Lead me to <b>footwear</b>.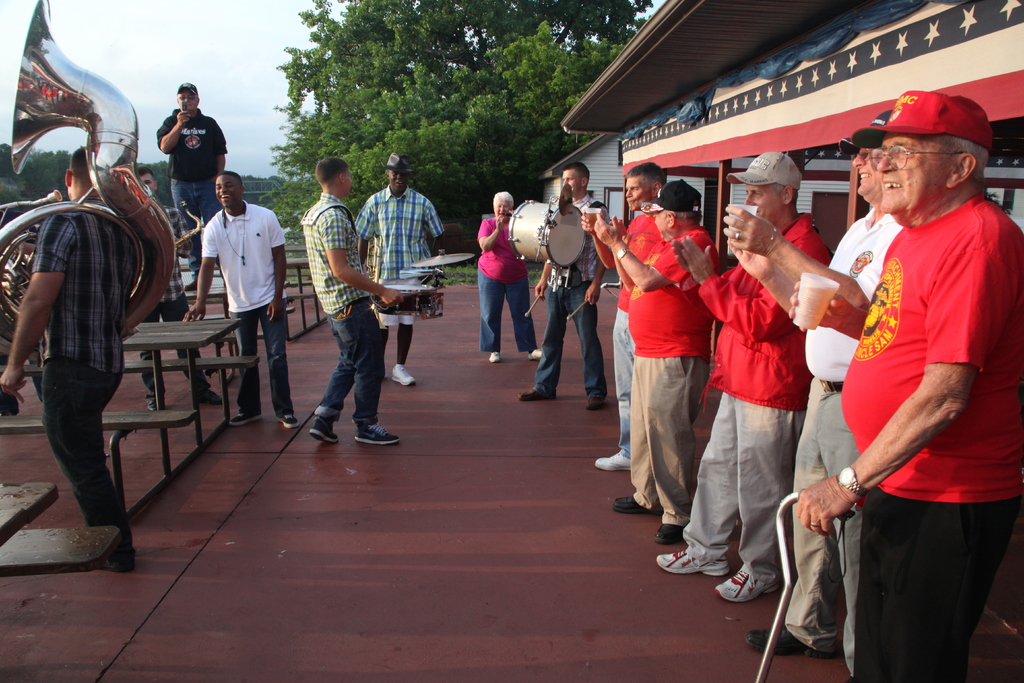
Lead to <bbox>392, 357, 415, 384</bbox>.
